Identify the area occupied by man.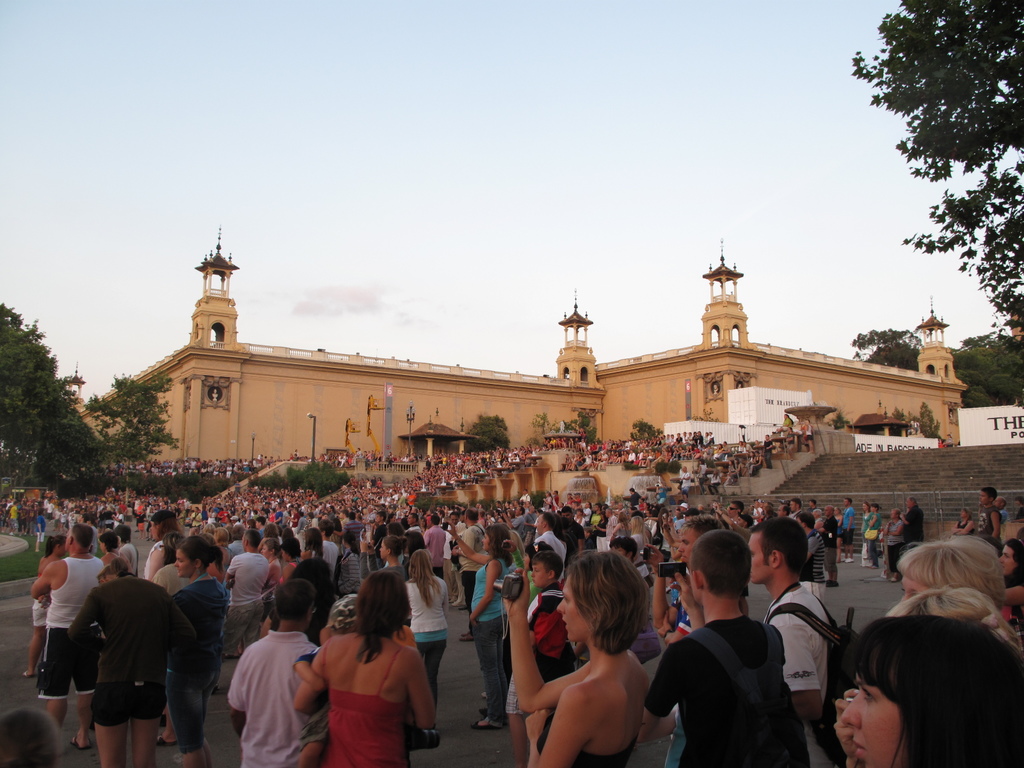
Area: pyautogui.locateOnScreen(645, 528, 812, 767).
